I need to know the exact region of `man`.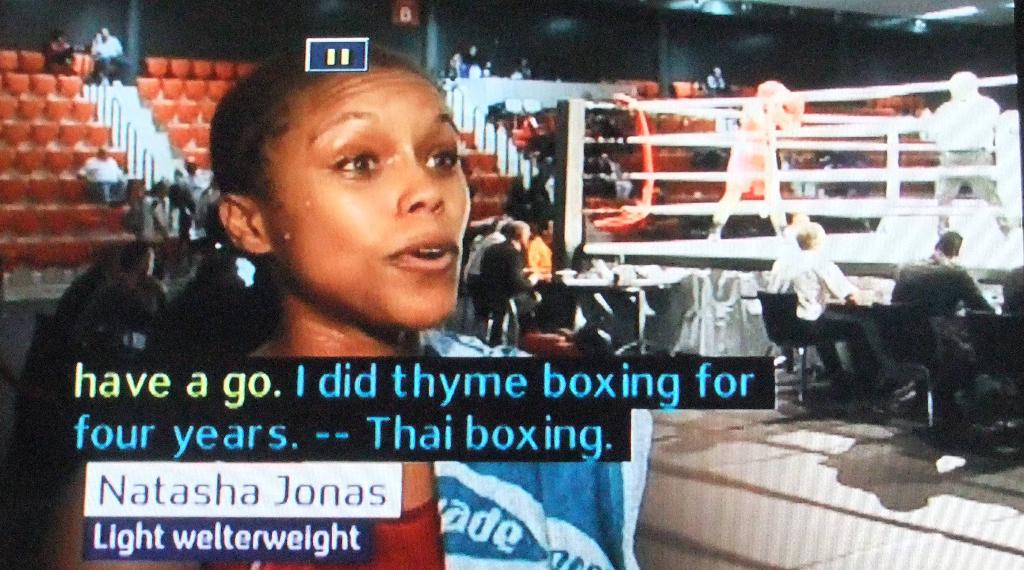
Region: box(459, 215, 510, 288).
